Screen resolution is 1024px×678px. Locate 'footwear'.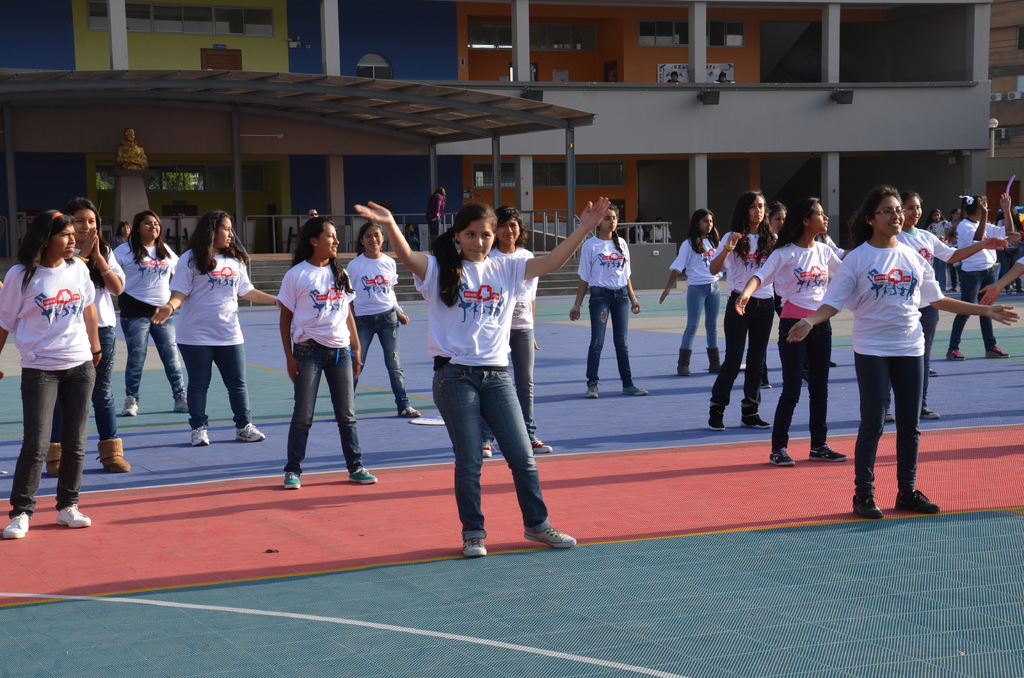
705:406:727:430.
